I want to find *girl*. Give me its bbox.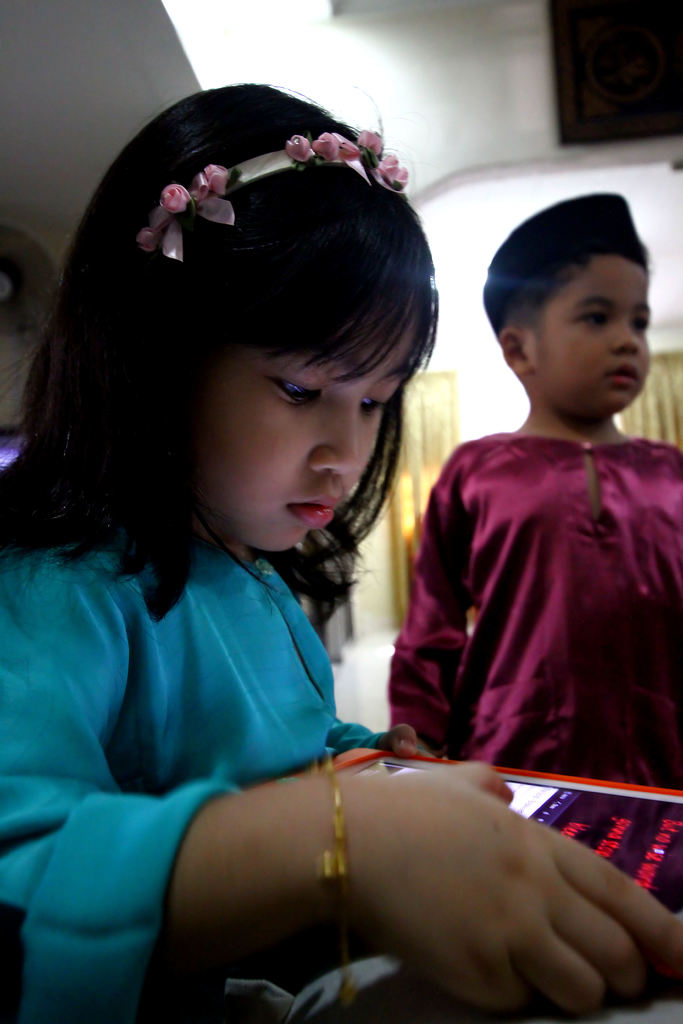
<region>384, 189, 681, 791</region>.
